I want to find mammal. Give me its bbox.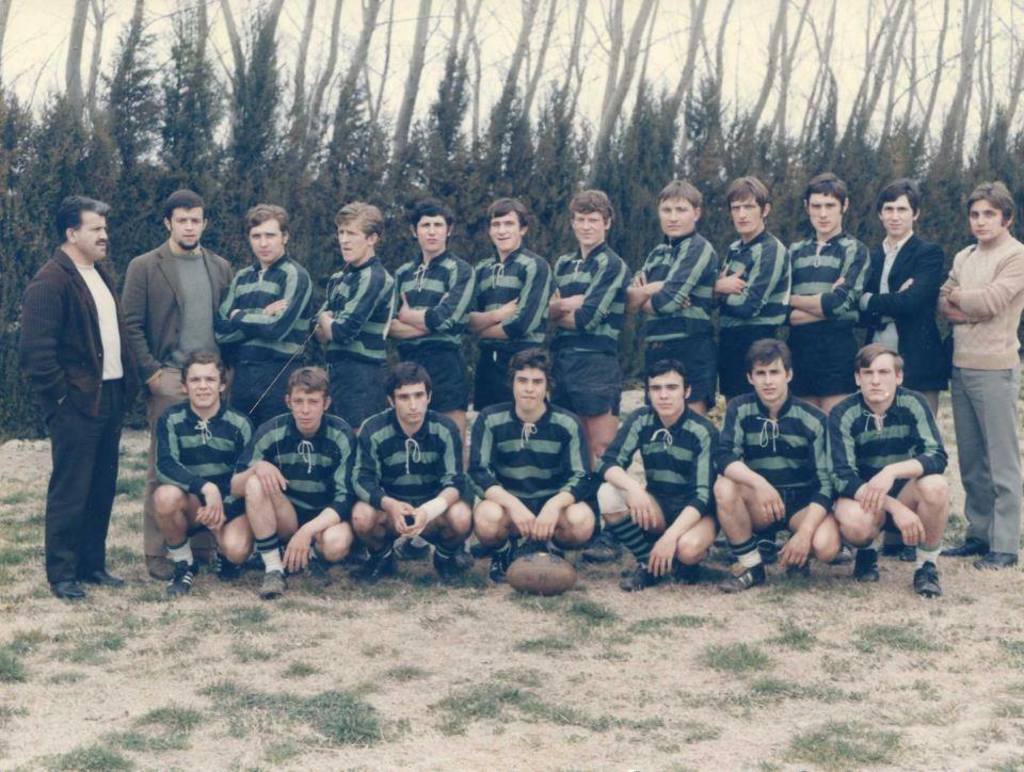
[x1=597, y1=357, x2=722, y2=591].
